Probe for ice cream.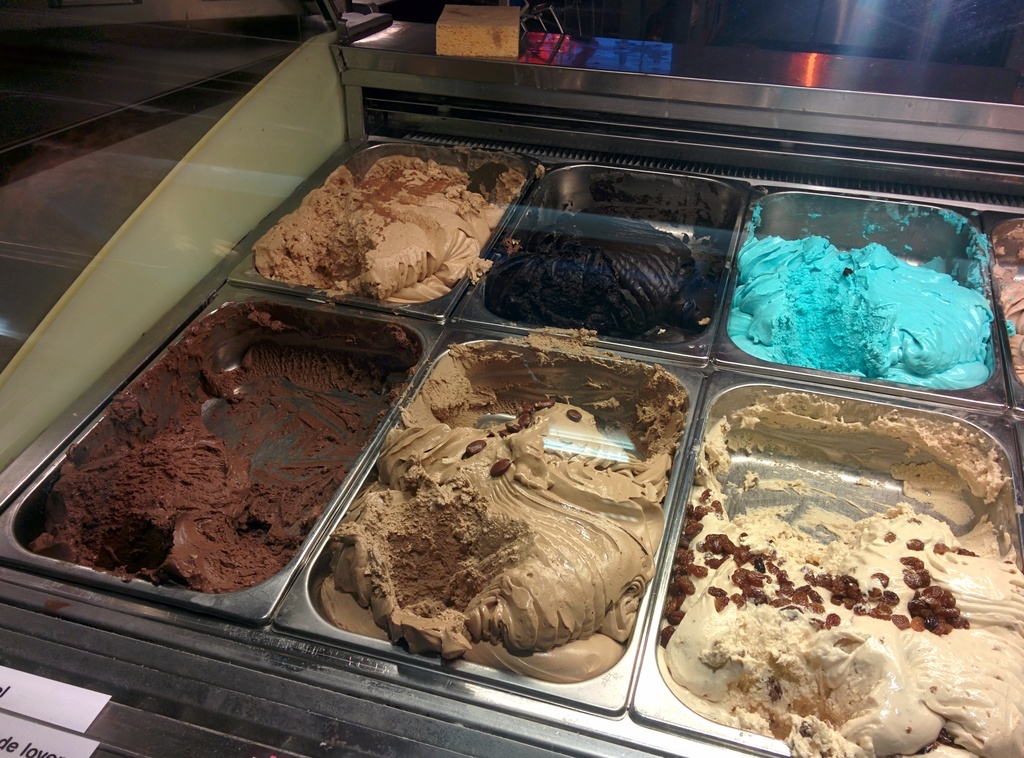
Probe result: <region>988, 216, 1023, 392</region>.
